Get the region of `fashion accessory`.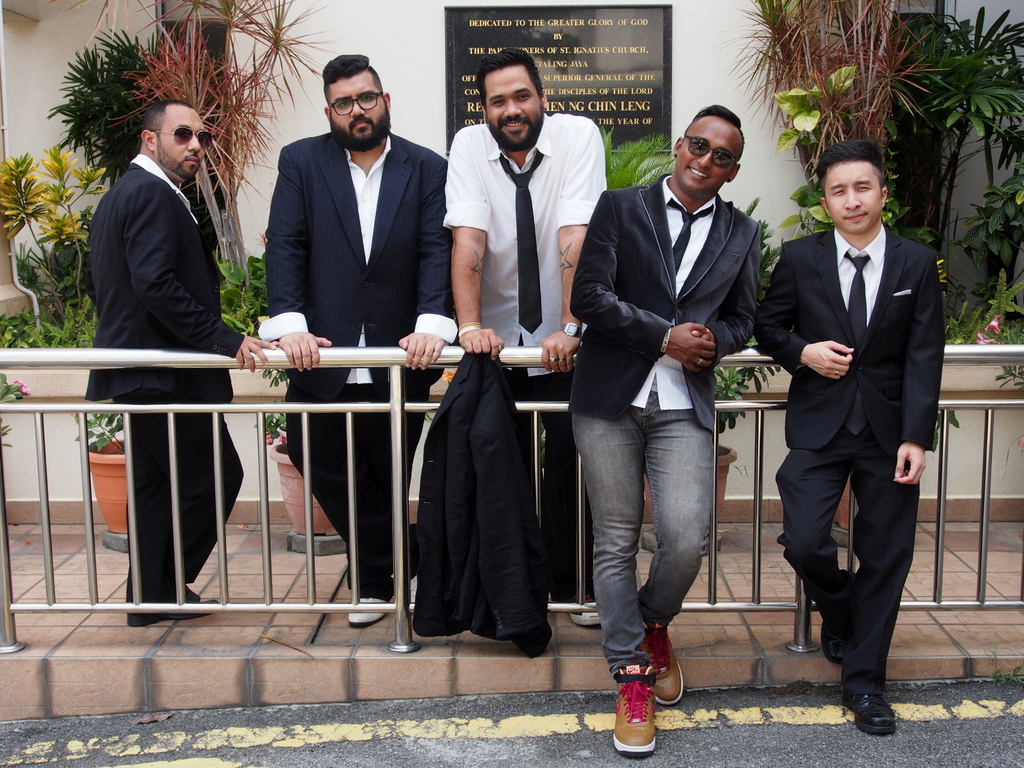
l=499, t=155, r=547, b=333.
